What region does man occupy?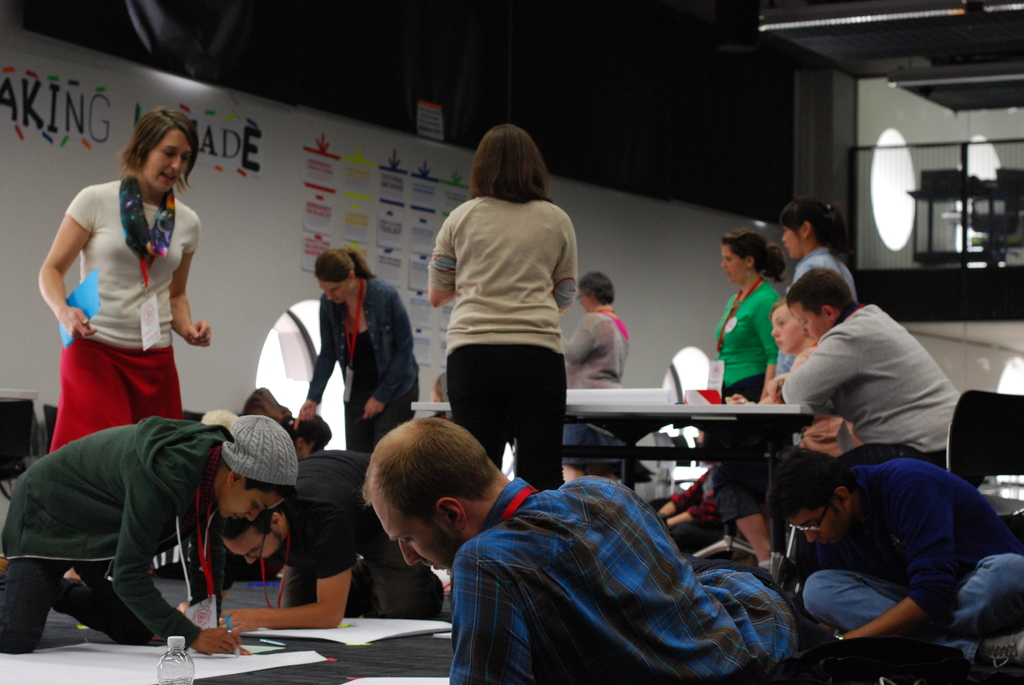
select_region(778, 258, 985, 500).
